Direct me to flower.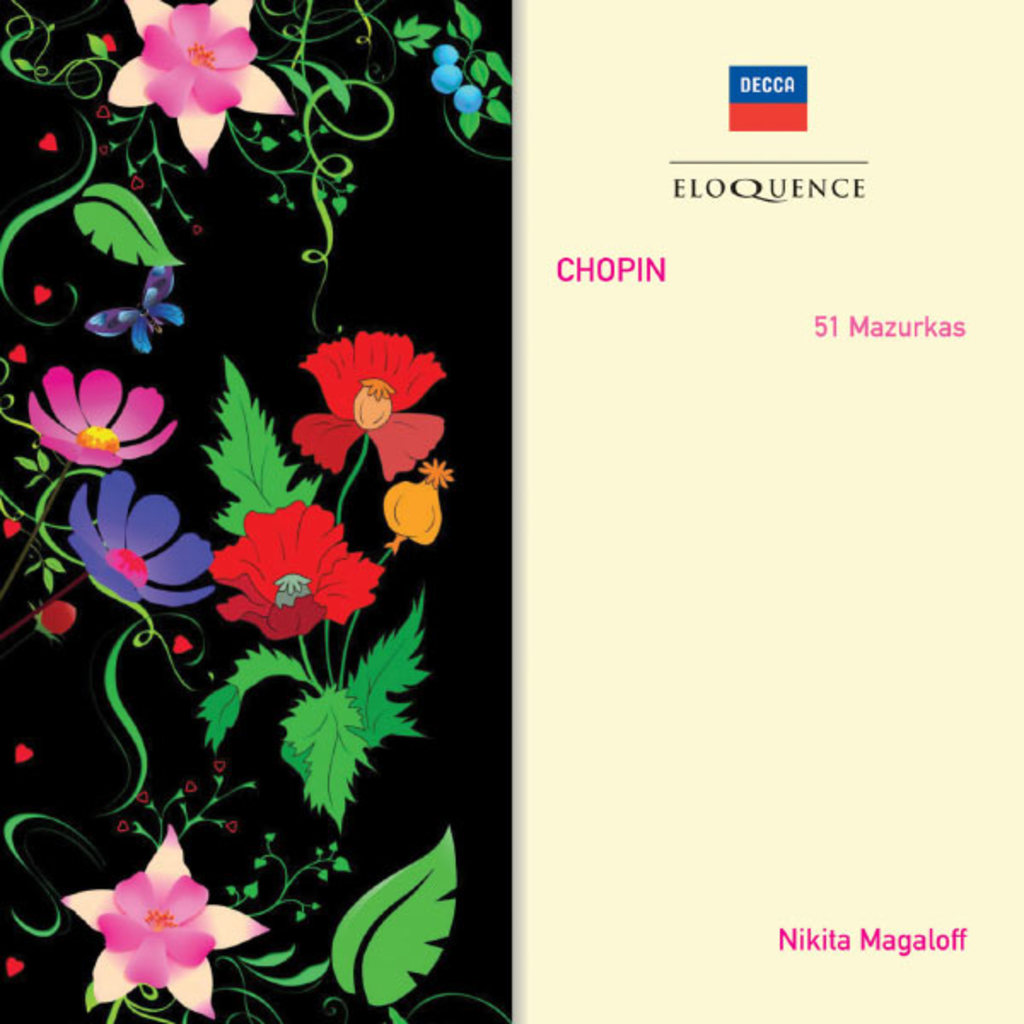
Direction: detection(75, 468, 225, 604).
